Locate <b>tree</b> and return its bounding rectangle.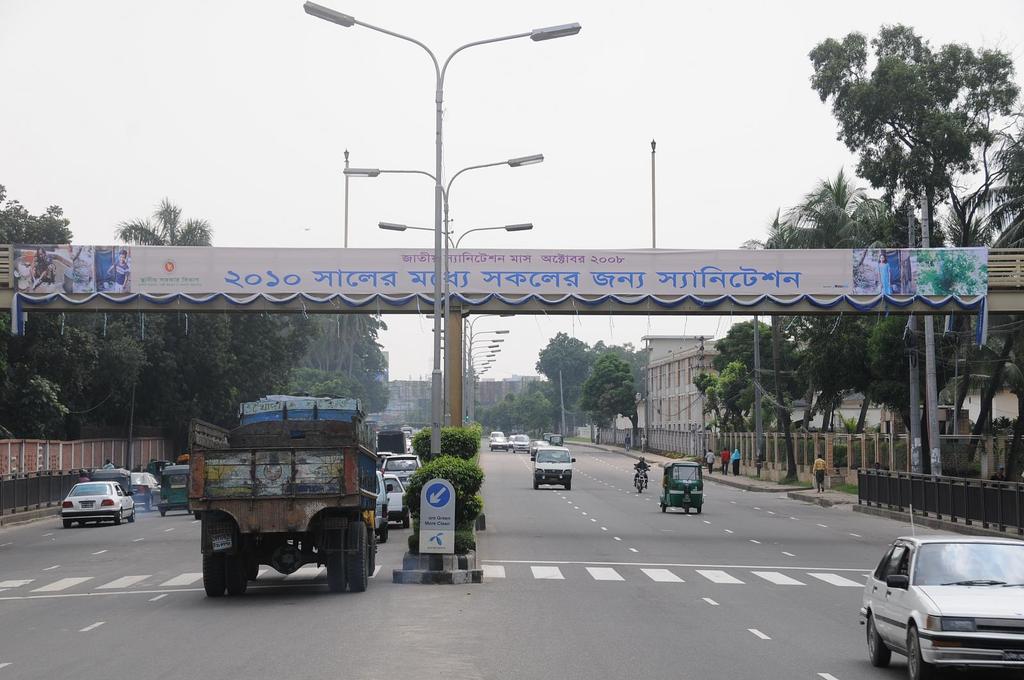
BBox(954, 123, 1023, 252).
